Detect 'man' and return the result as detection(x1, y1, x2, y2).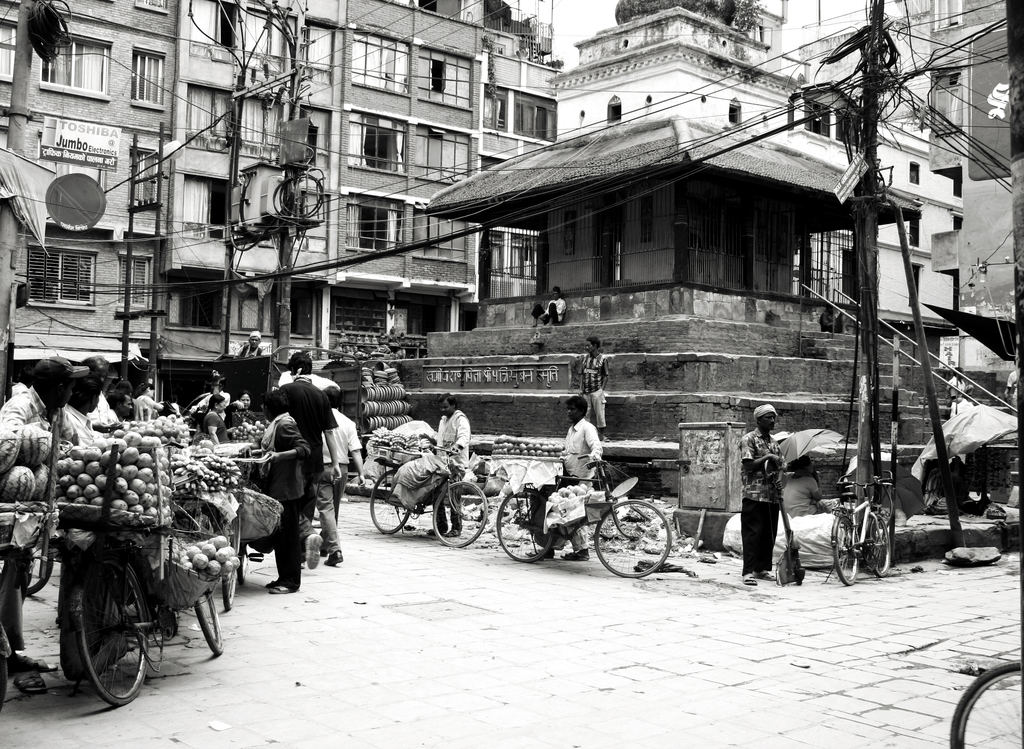
detection(580, 337, 605, 439).
